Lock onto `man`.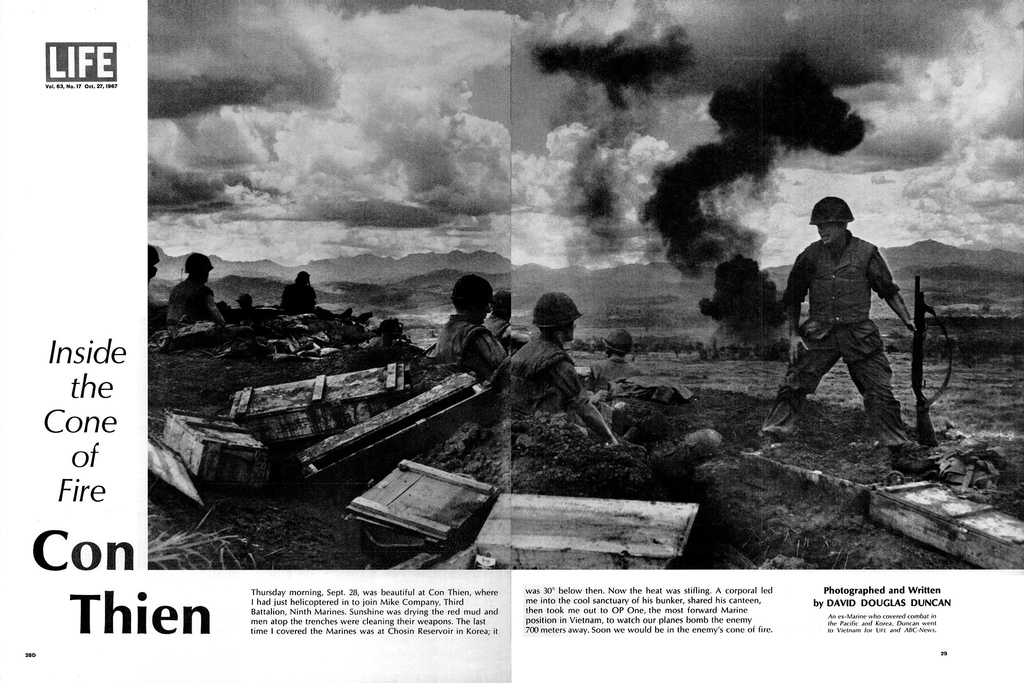
Locked: <region>422, 272, 504, 373</region>.
